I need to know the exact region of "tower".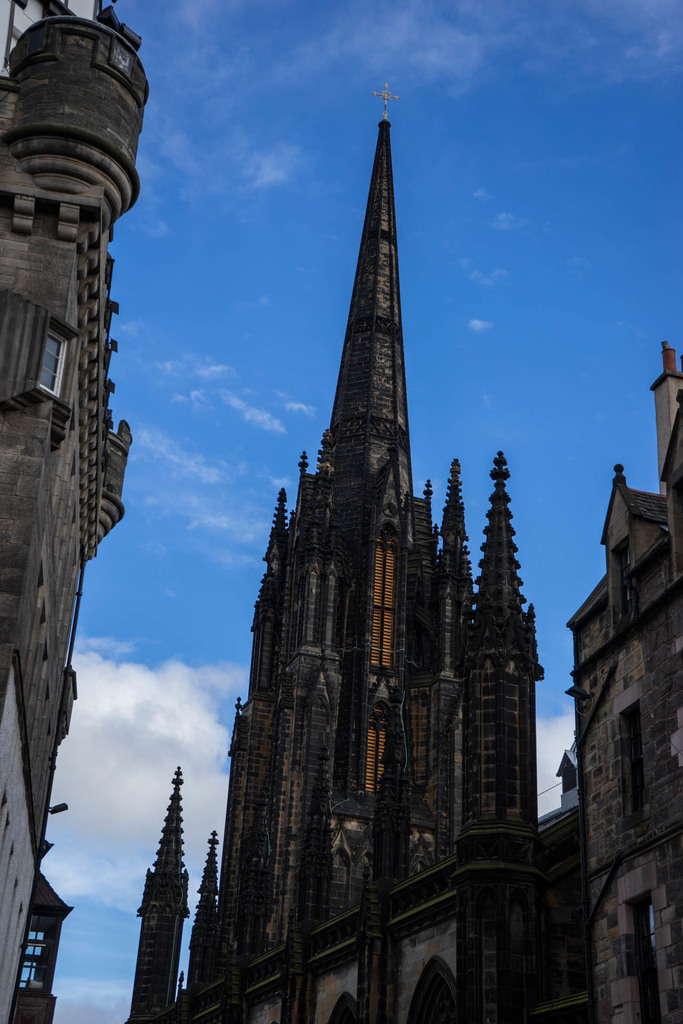
Region: (left=226, top=60, right=503, bottom=935).
